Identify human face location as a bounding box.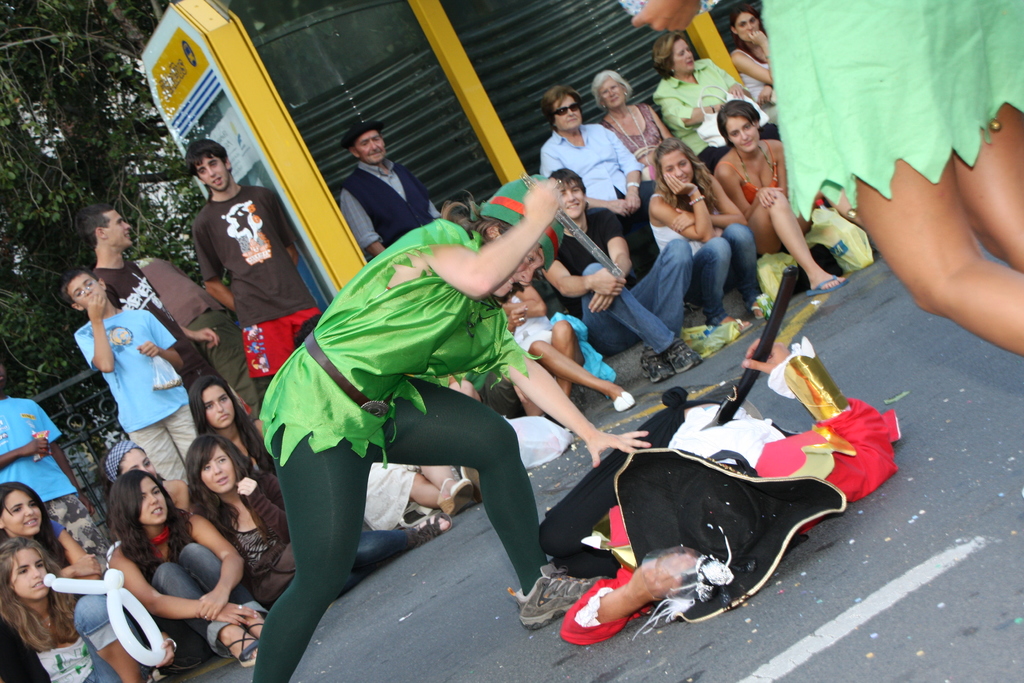
rect(726, 117, 758, 156).
